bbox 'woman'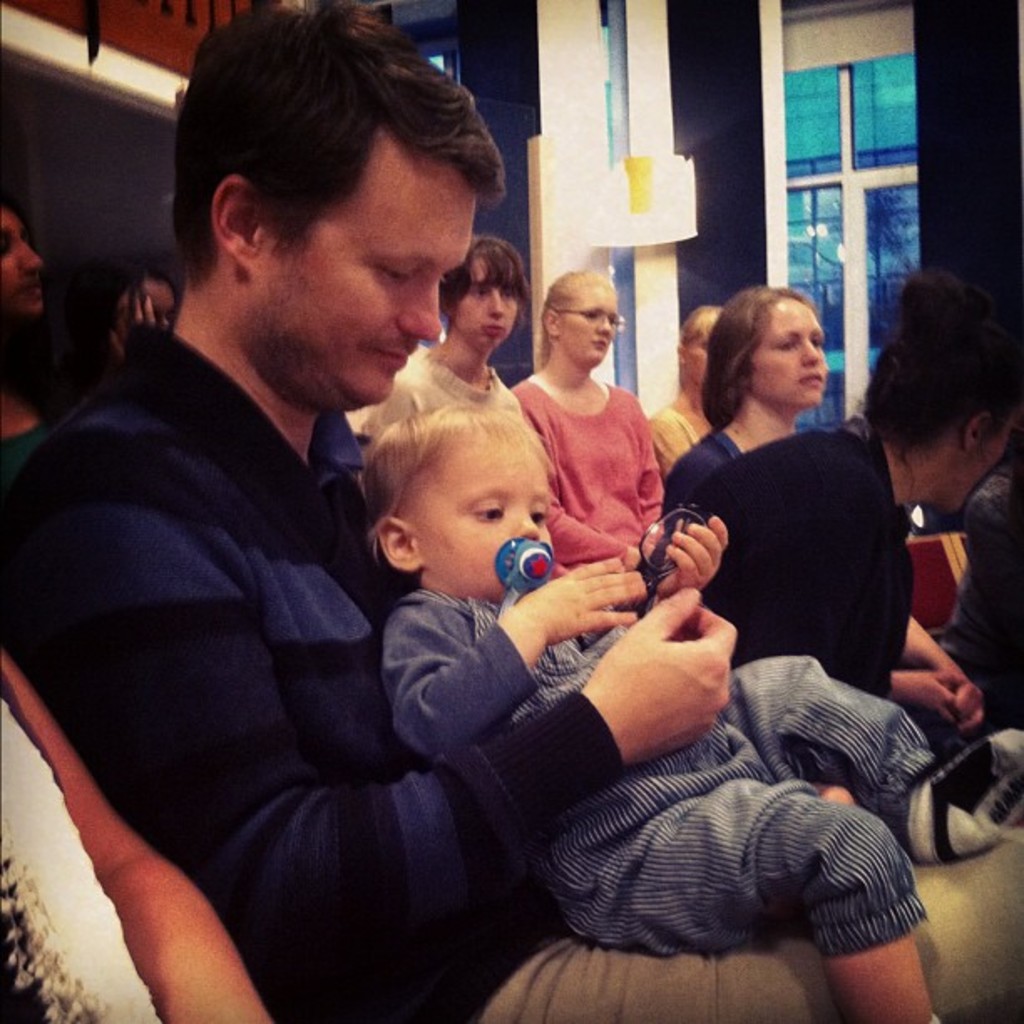
[left=504, top=269, right=668, bottom=577]
